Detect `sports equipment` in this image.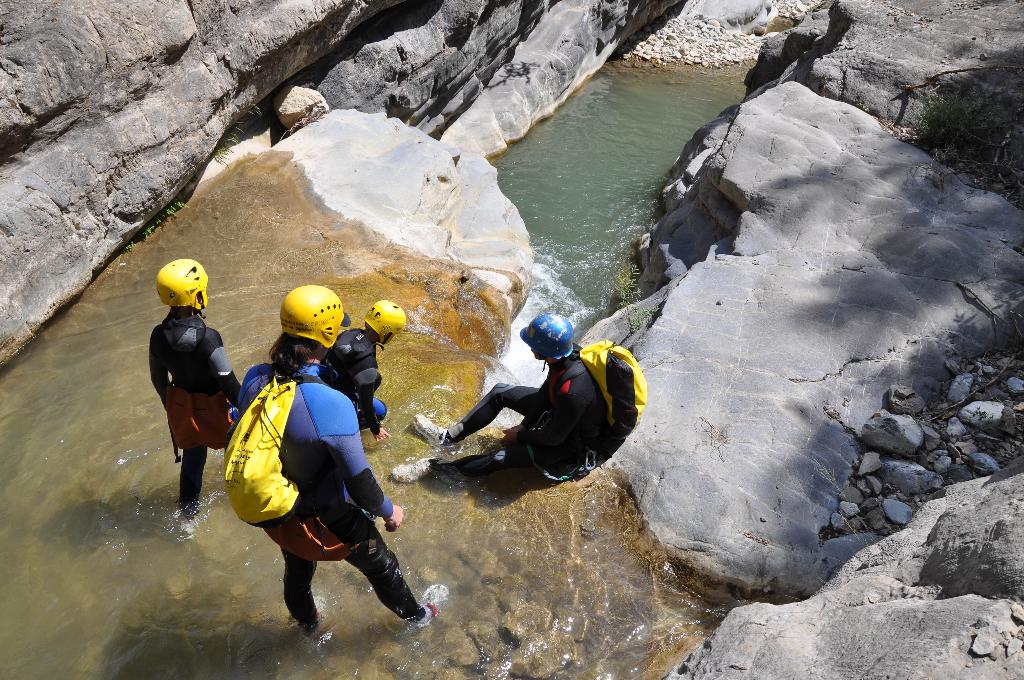
Detection: x1=520 y1=313 x2=575 y2=362.
